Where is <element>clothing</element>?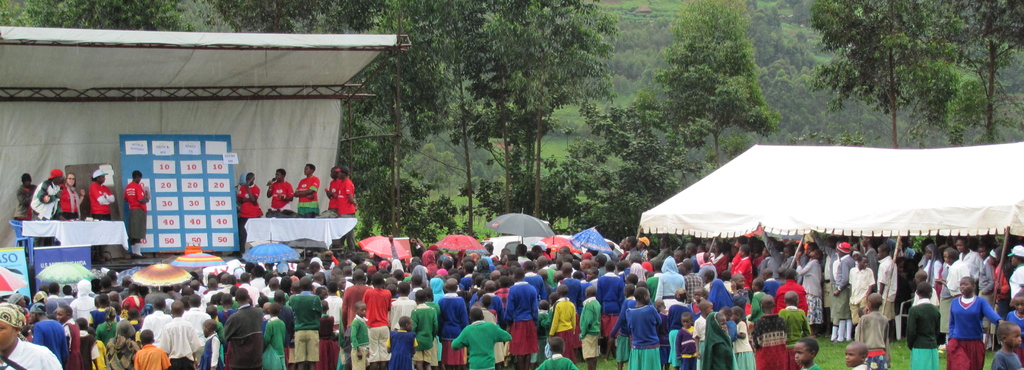
266, 179, 292, 211.
